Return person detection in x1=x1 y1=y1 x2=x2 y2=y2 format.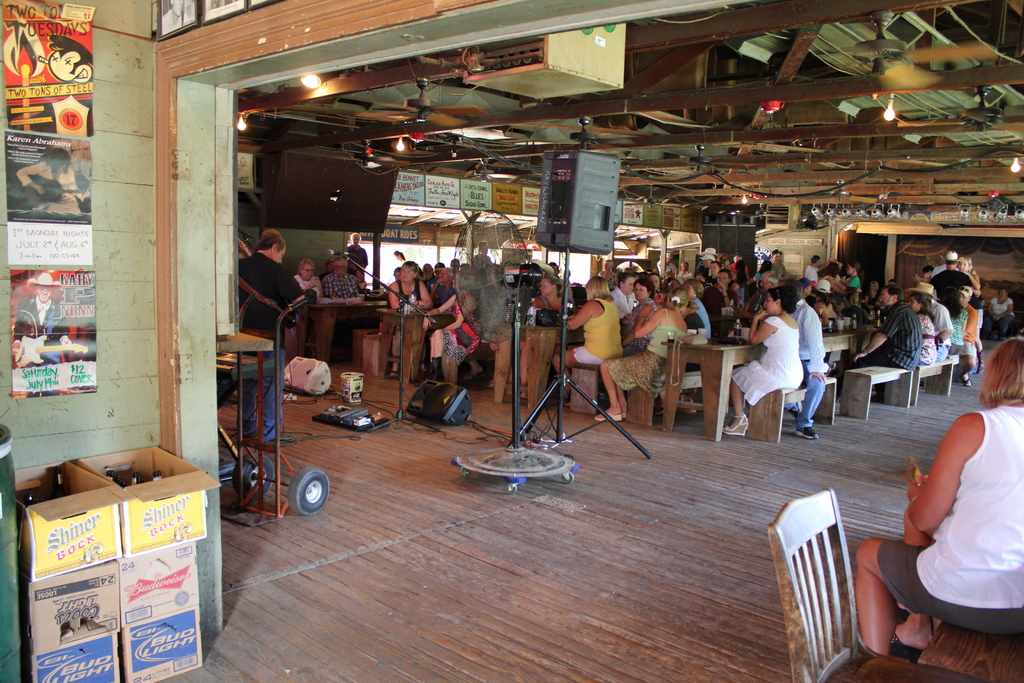
x1=858 y1=334 x2=1023 y2=655.
